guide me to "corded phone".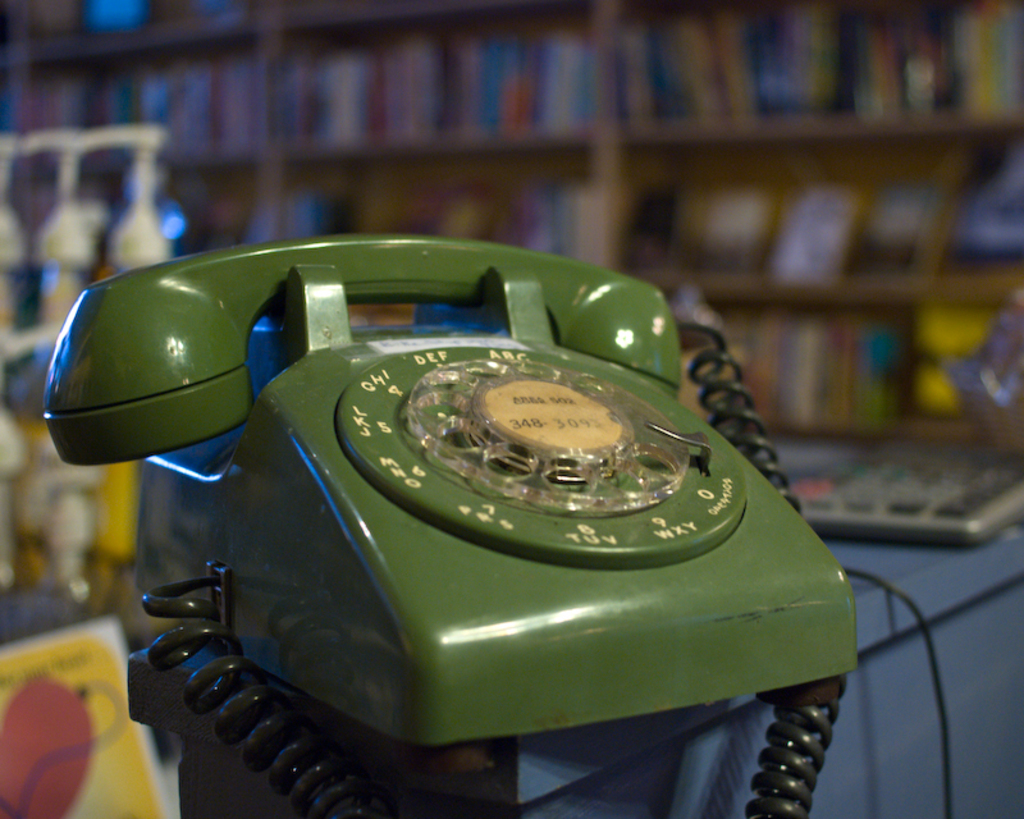
Guidance: <region>36, 234, 863, 818</region>.
